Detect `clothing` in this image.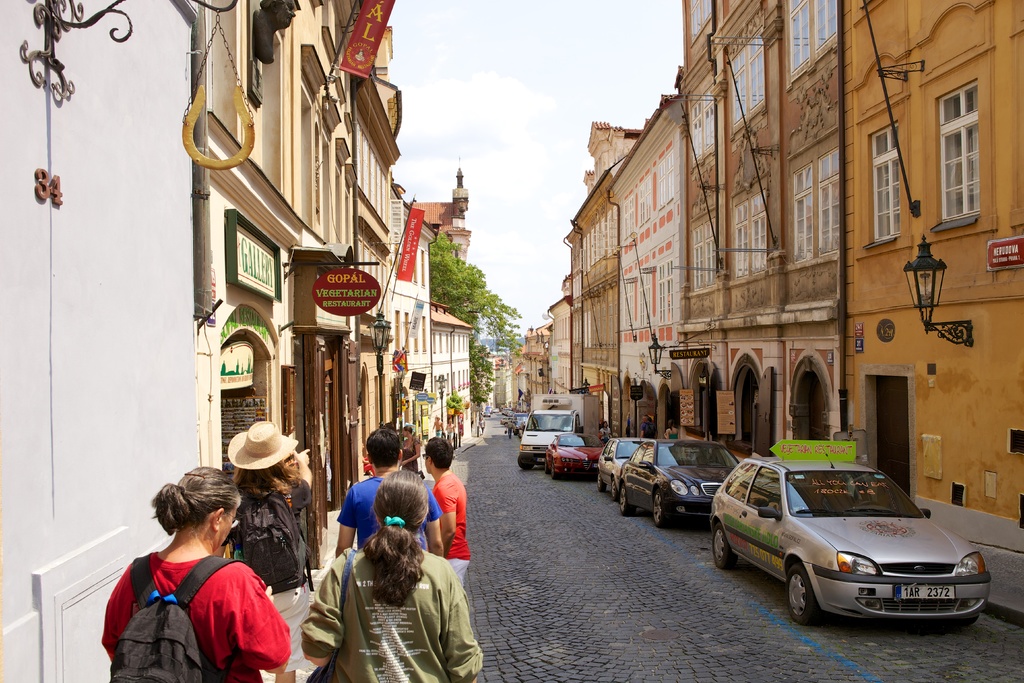
Detection: box=[339, 474, 445, 545].
